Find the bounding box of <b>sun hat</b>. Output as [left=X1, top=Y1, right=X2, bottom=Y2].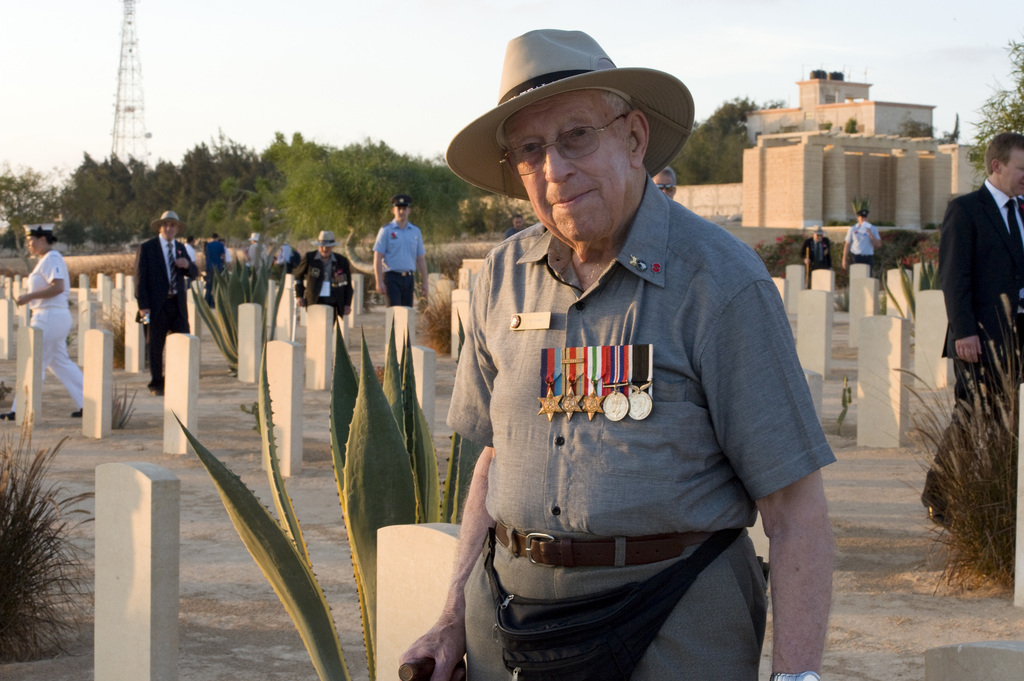
[left=268, top=234, right=289, bottom=249].
